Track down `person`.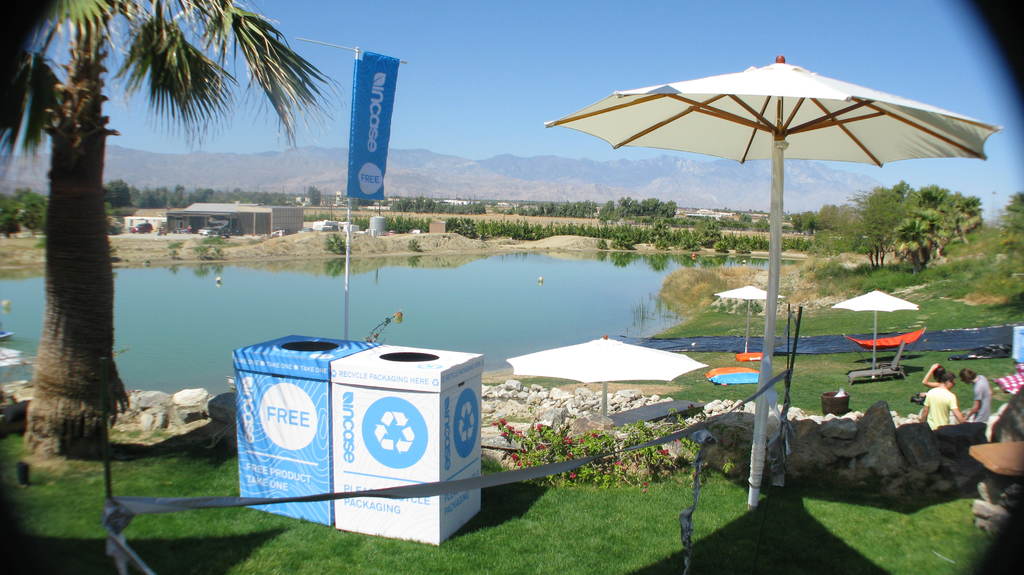
Tracked to pyautogui.locateOnScreen(914, 369, 970, 431).
